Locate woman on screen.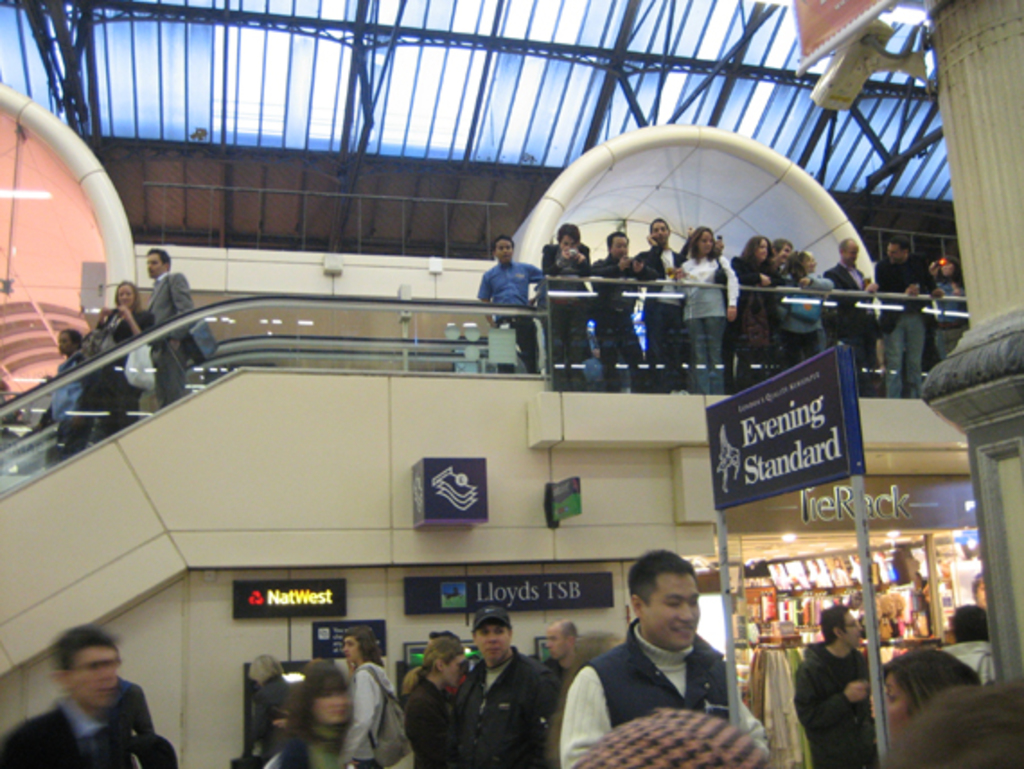
On screen at [57,273,149,473].
